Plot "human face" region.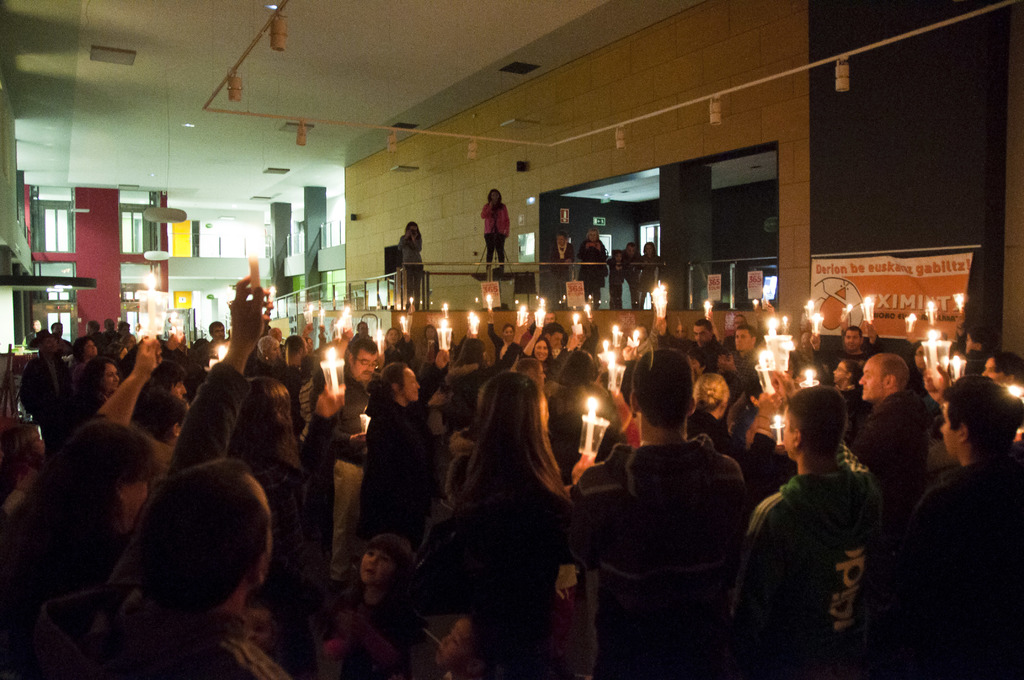
Plotted at (628,243,636,257).
